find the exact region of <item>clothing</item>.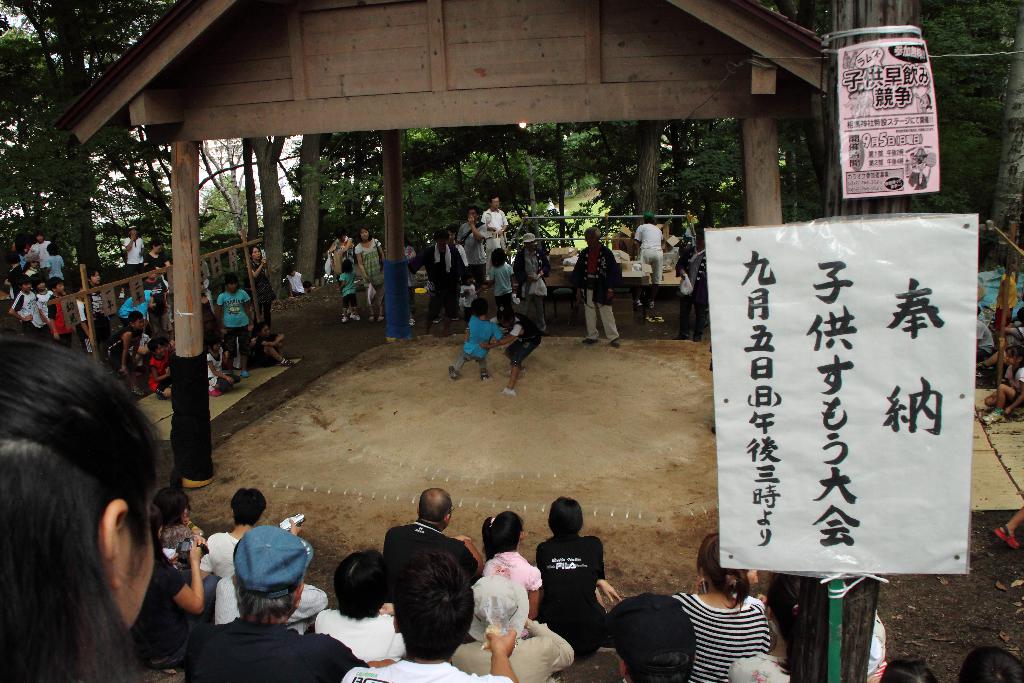
Exact region: (left=1007, top=325, right=1023, bottom=350).
